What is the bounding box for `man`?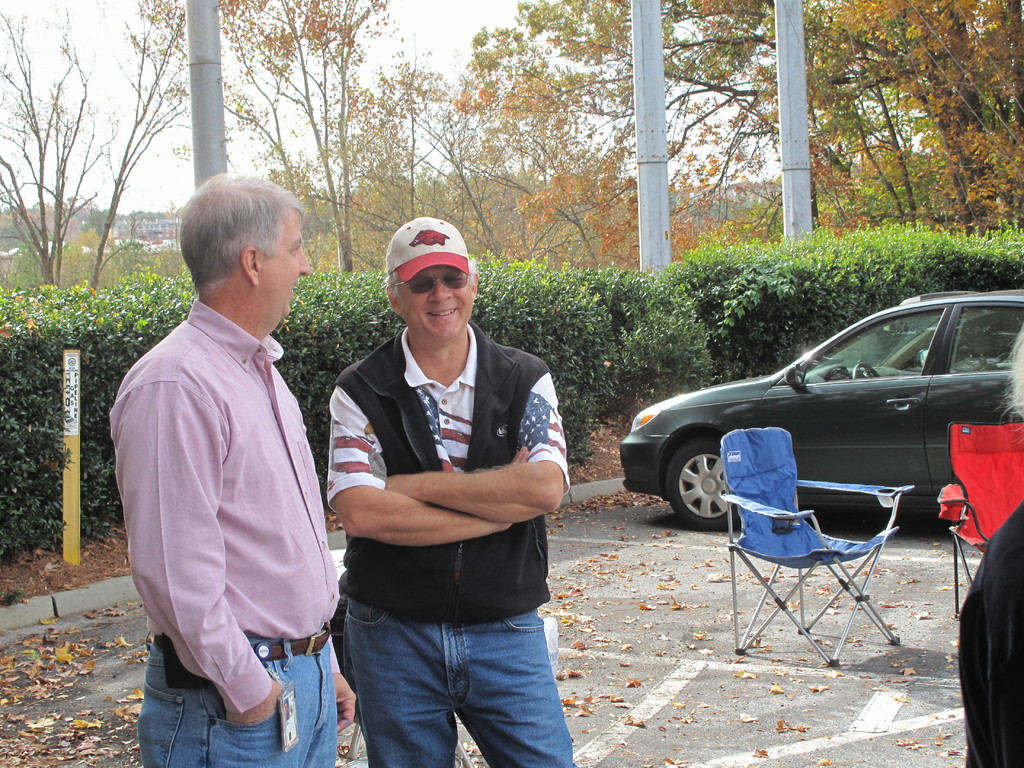
region(104, 160, 355, 739).
